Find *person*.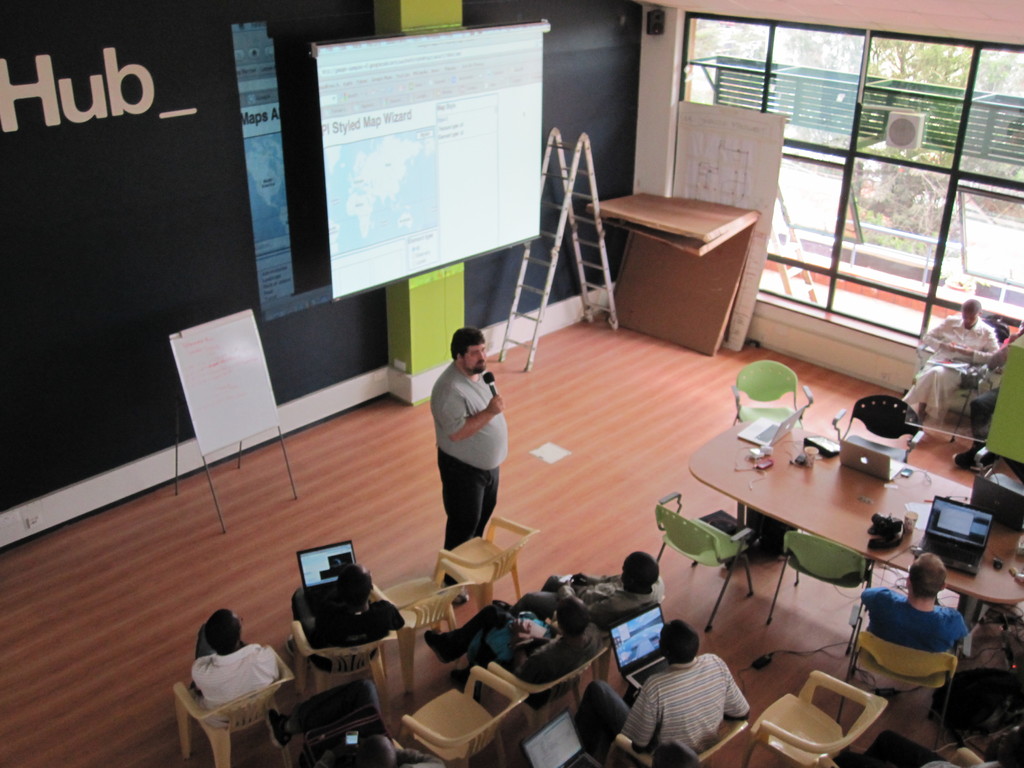
[543,548,666,636].
